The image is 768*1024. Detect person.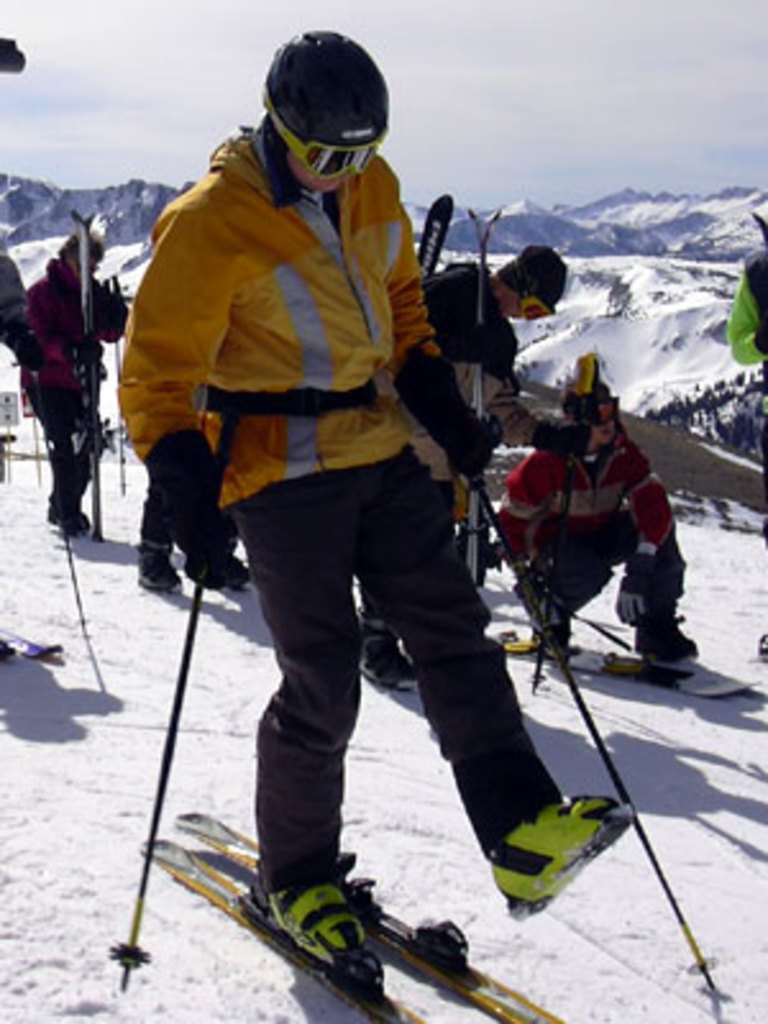
Detection: 136/502/225/607.
